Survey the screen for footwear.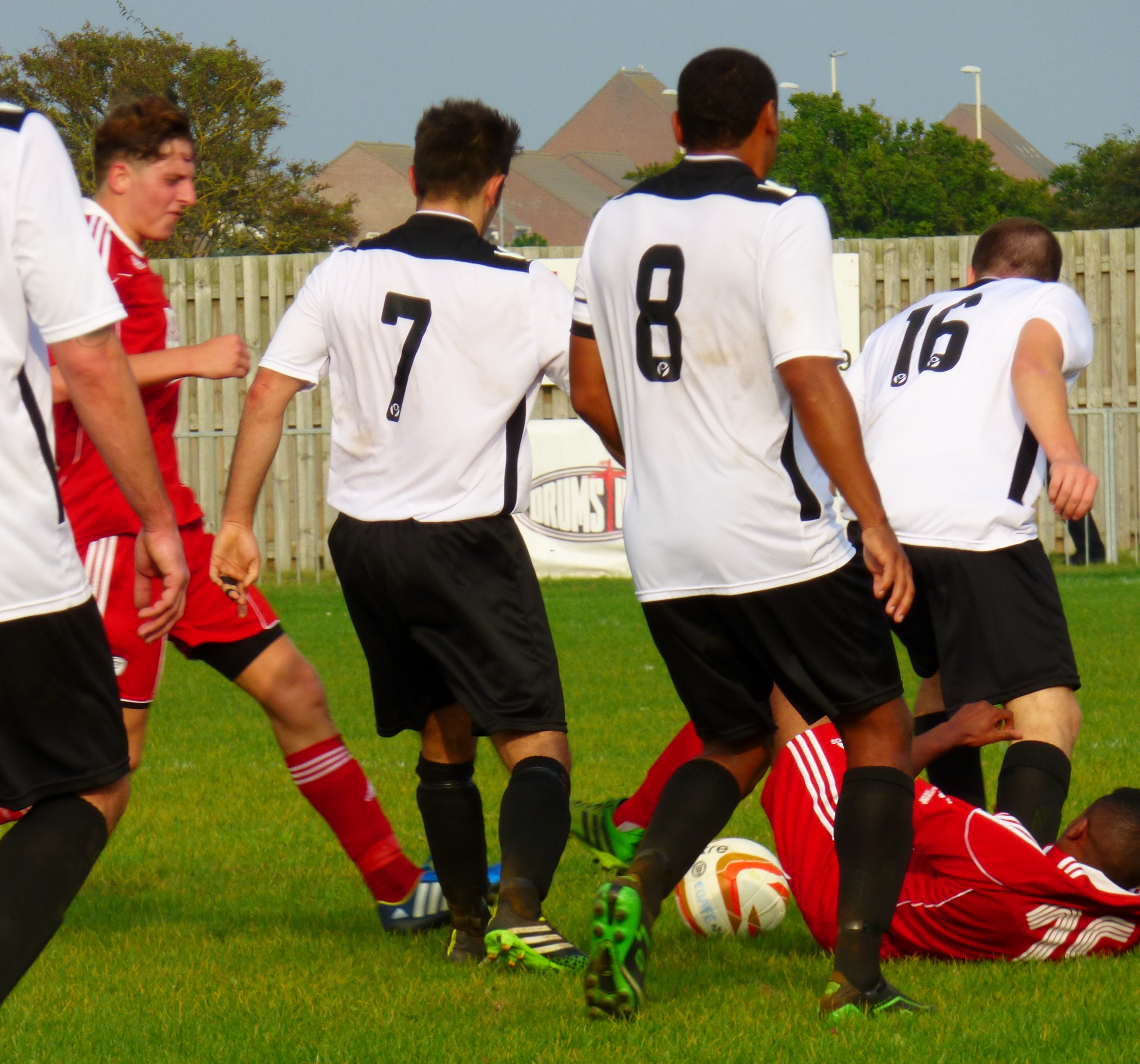
Survey found: box=[277, 329, 319, 351].
